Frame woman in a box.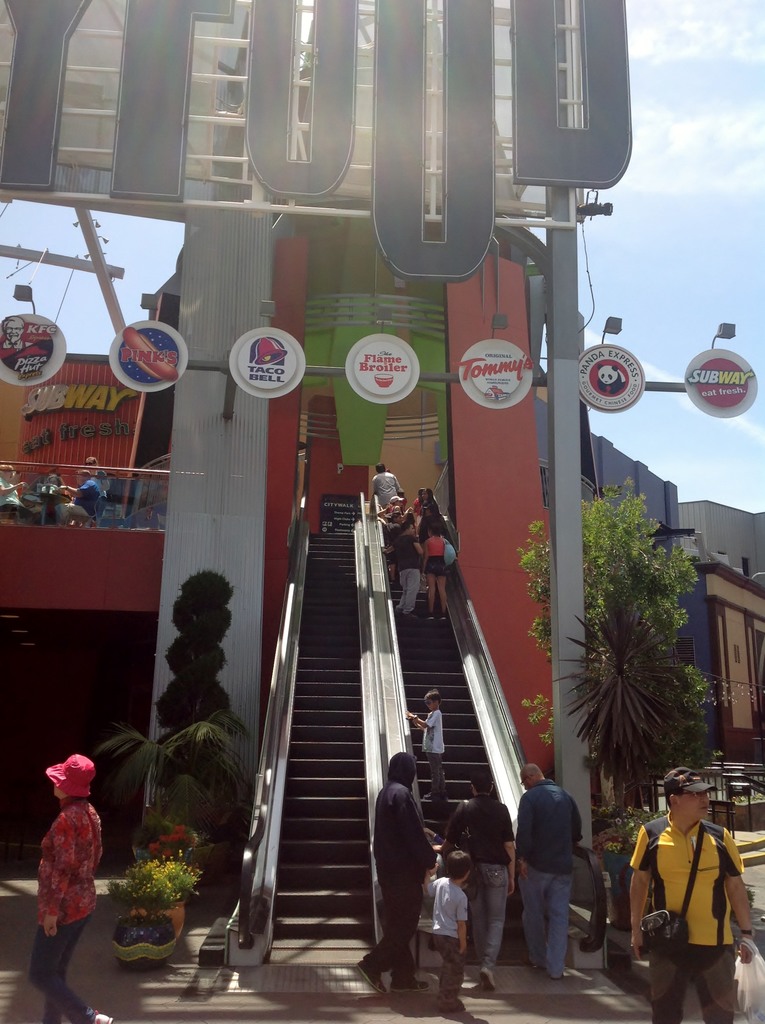
bbox=(19, 743, 147, 1021).
